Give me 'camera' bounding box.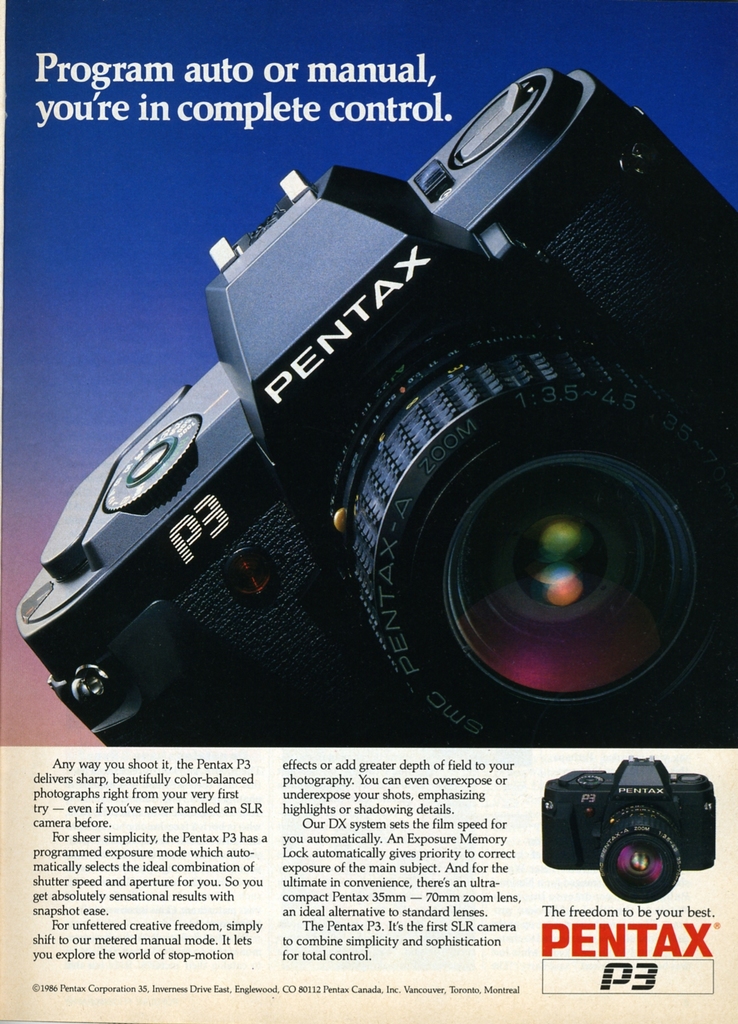
detection(537, 753, 716, 906).
